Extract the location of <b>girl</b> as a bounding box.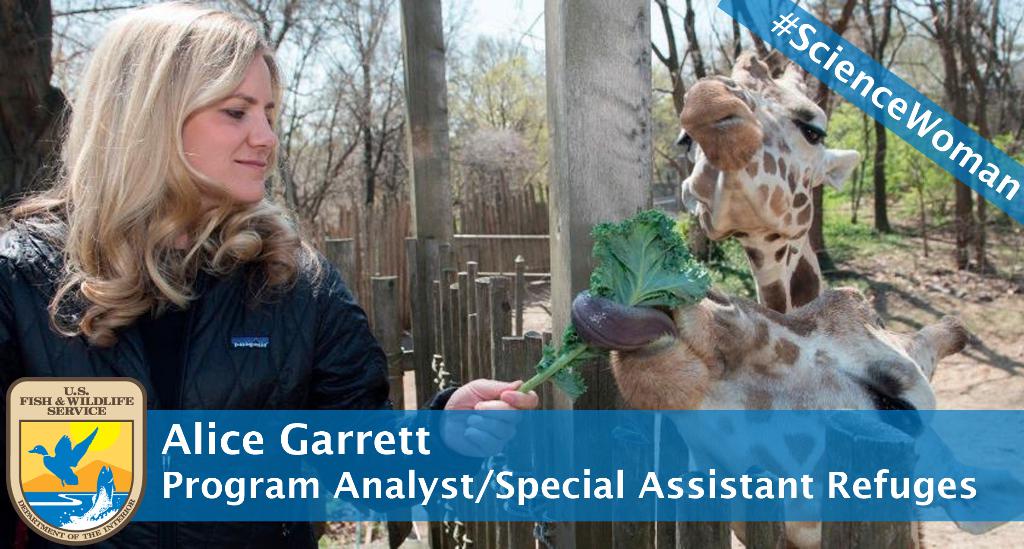
3 0 544 548.
